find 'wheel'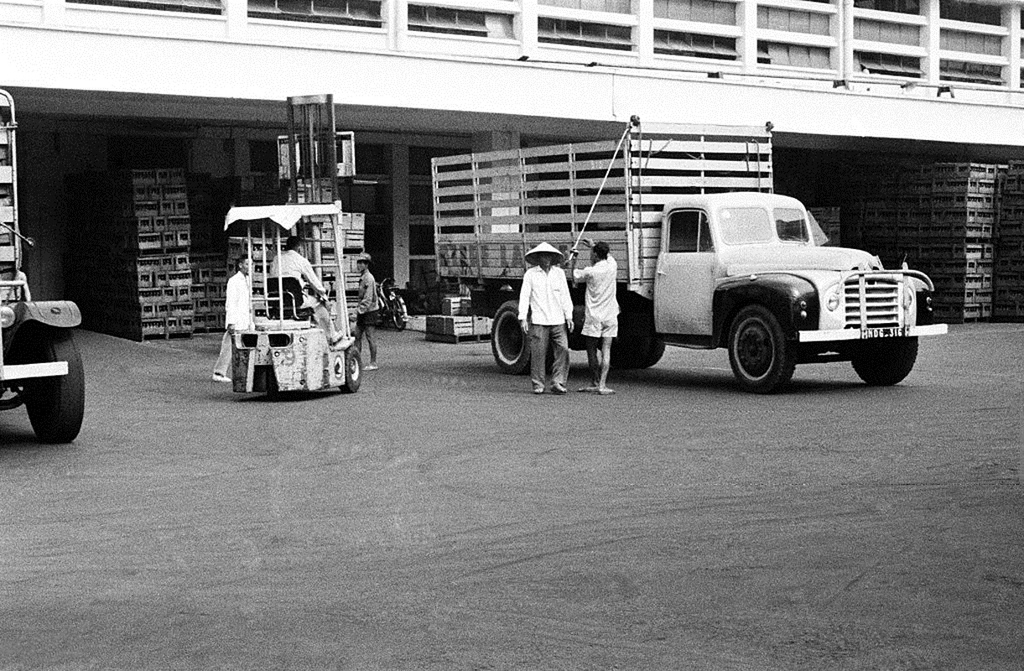
pyautogui.locateOnScreen(341, 346, 362, 393)
